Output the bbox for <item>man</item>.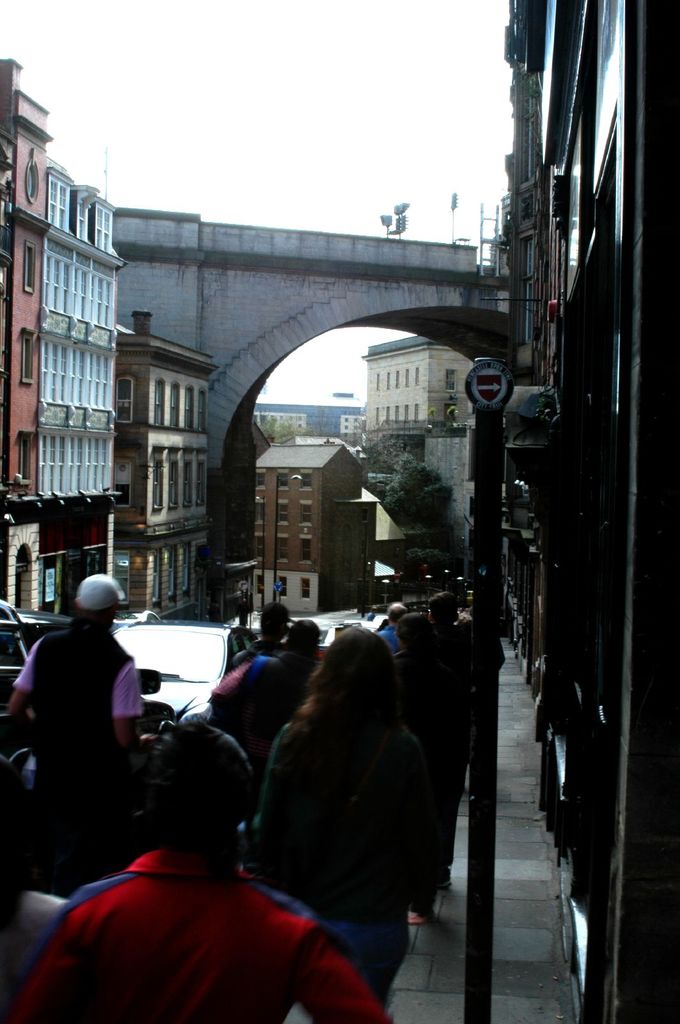
(x1=237, y1=584, x2=252, y2=626).
